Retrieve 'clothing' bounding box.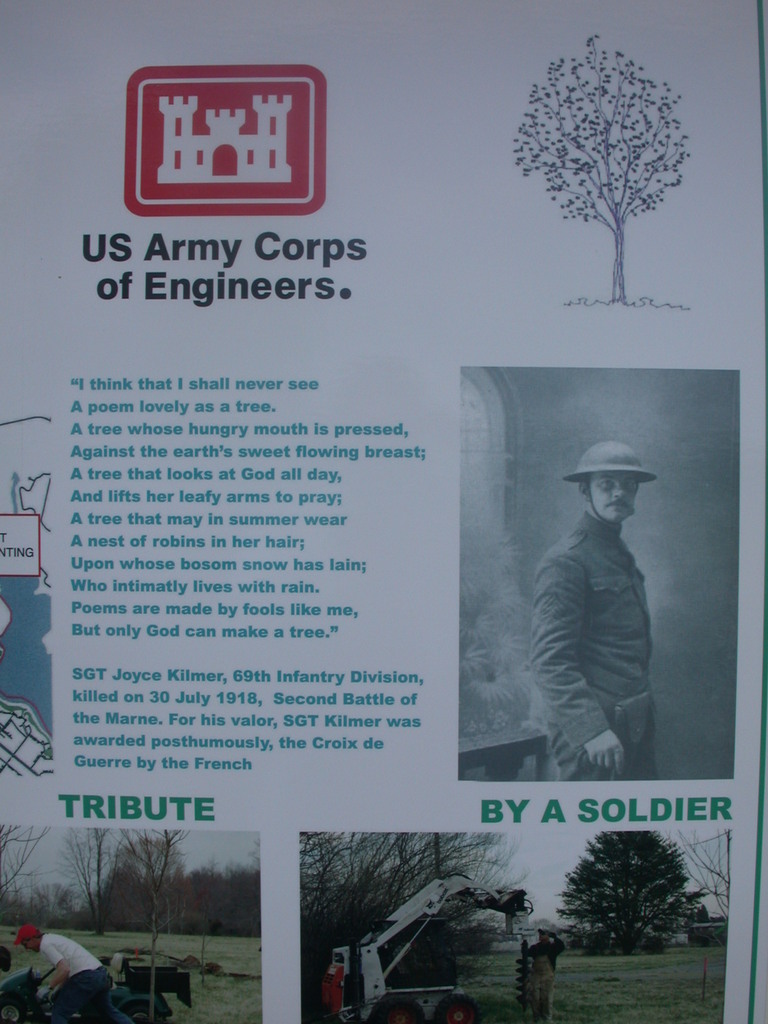
Bounding box: crop(535, 513, 655, 753).
